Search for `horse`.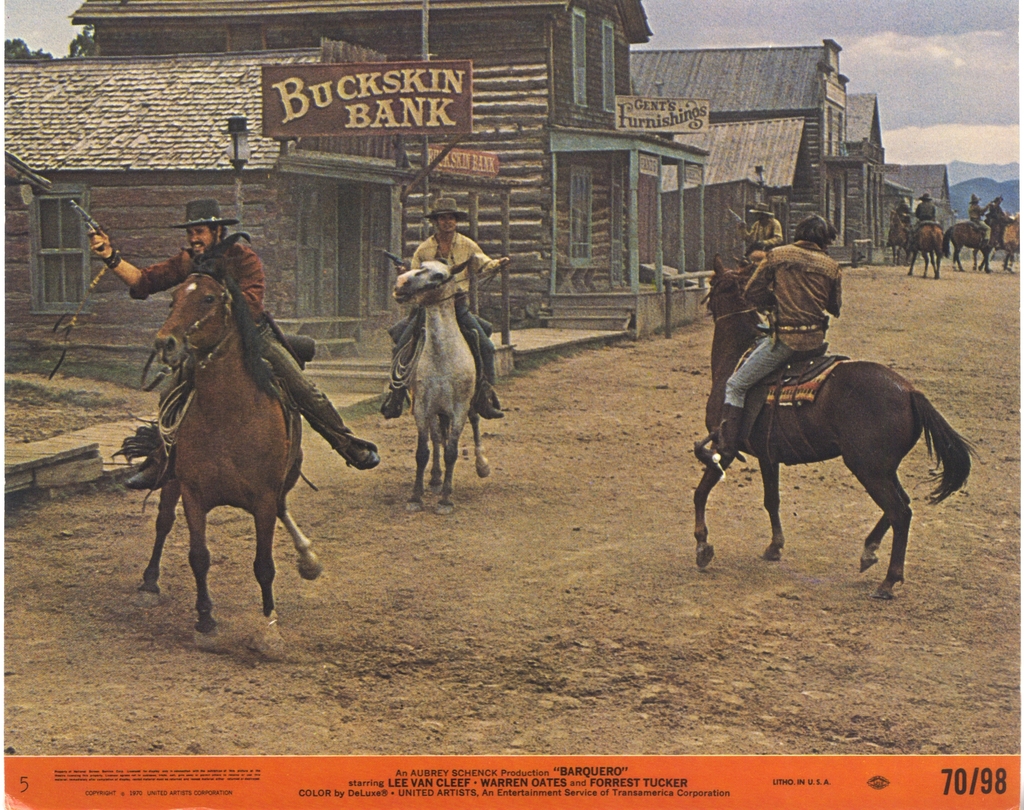
Found at box=[136, 264, 328, 651].
